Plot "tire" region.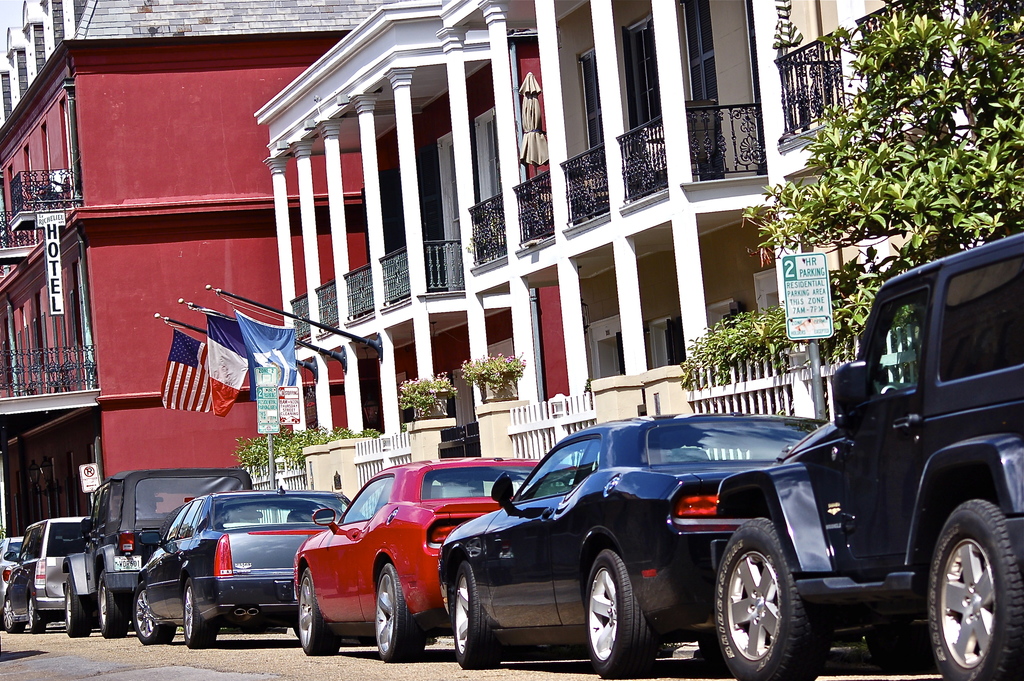
Plotted at (293,570,339,654).
